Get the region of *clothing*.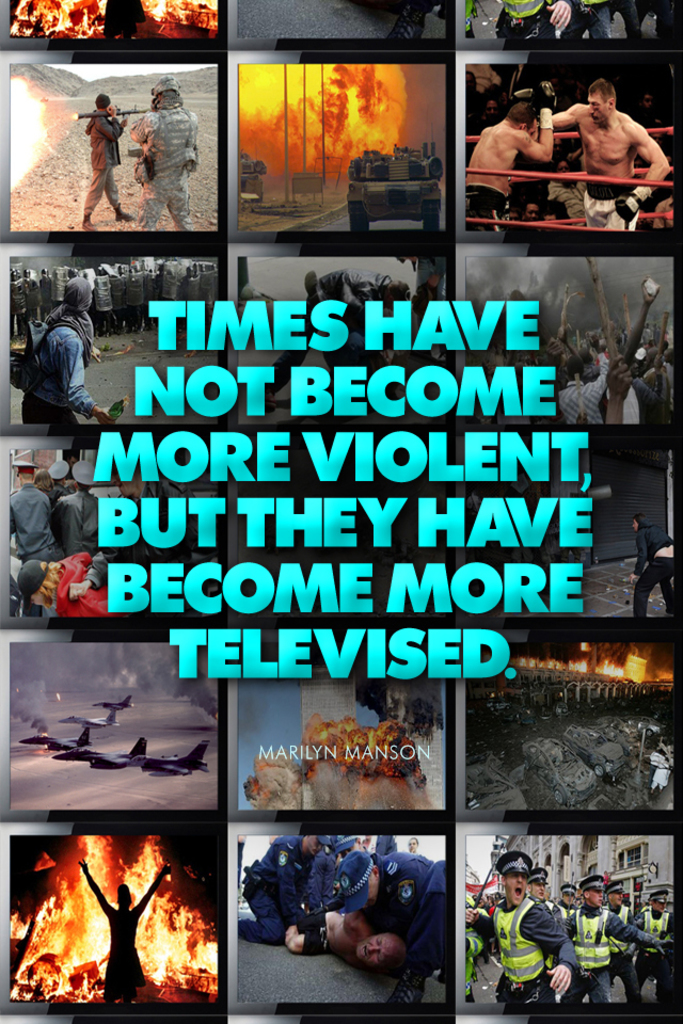
[x1=104, y1=907, x2=146, y2=997].
